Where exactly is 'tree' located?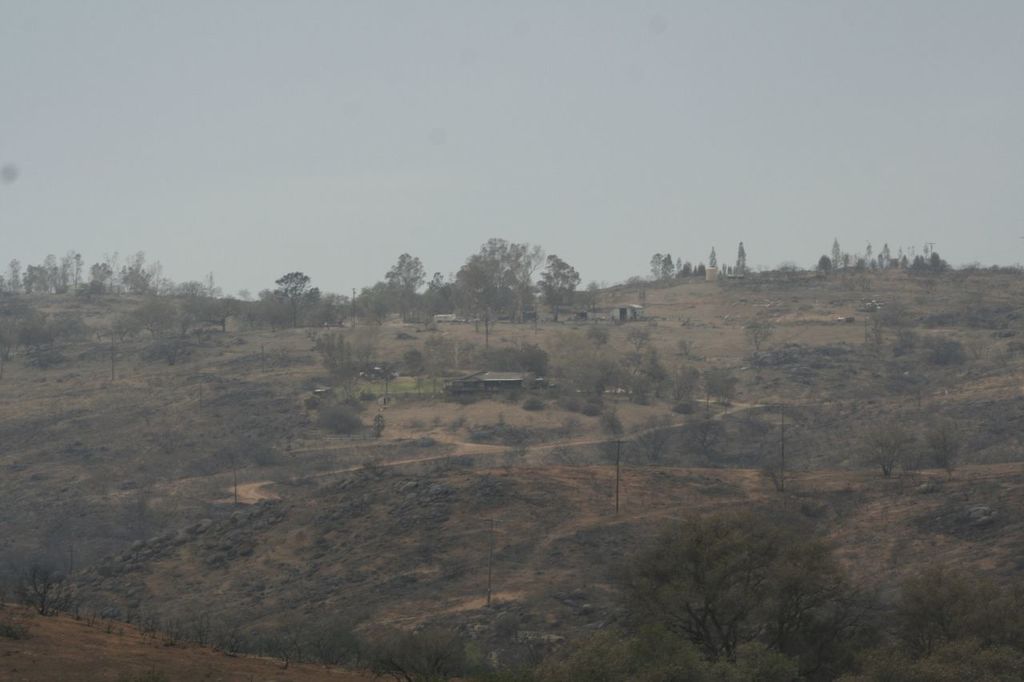
Its bounding box is (left=357, top=280, right=391, bottom=319).
